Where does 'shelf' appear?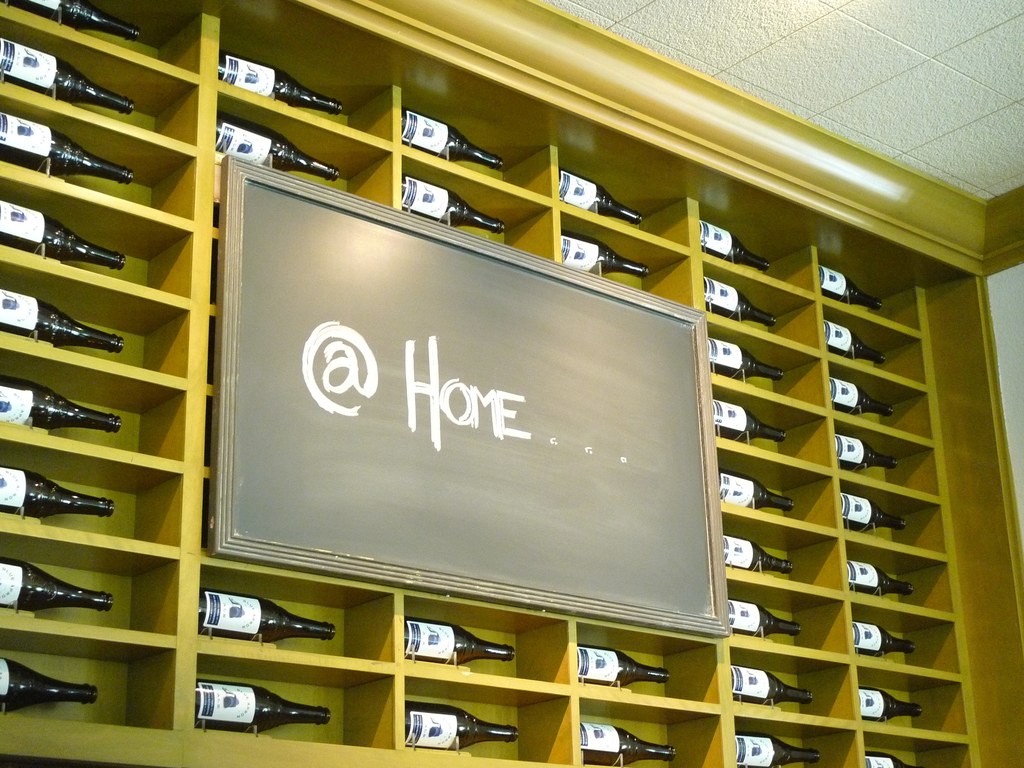
Appears at locate(0, 163, 214, 306).
